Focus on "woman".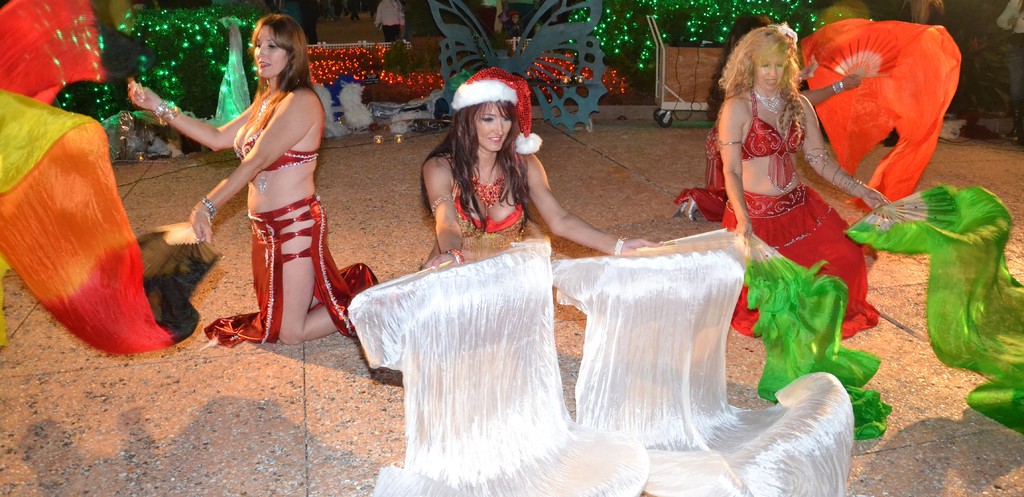
Focused at pyautogui.locateOnScreen(719, 24, 892, 338).
